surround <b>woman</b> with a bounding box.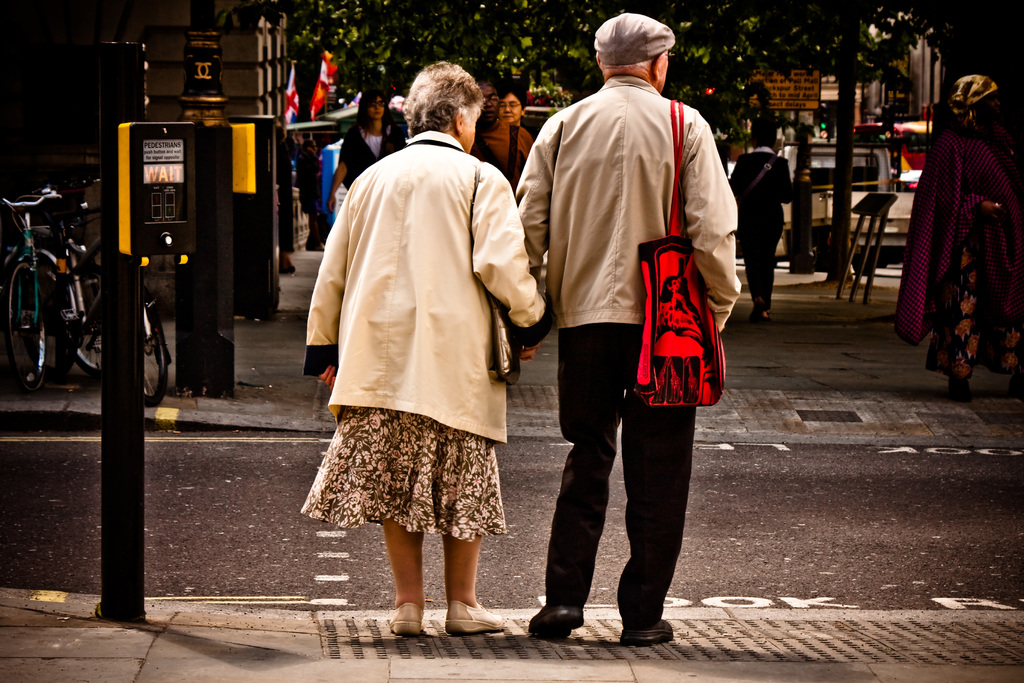
<bbox>884, 62, 1016, 399</bbox>.
